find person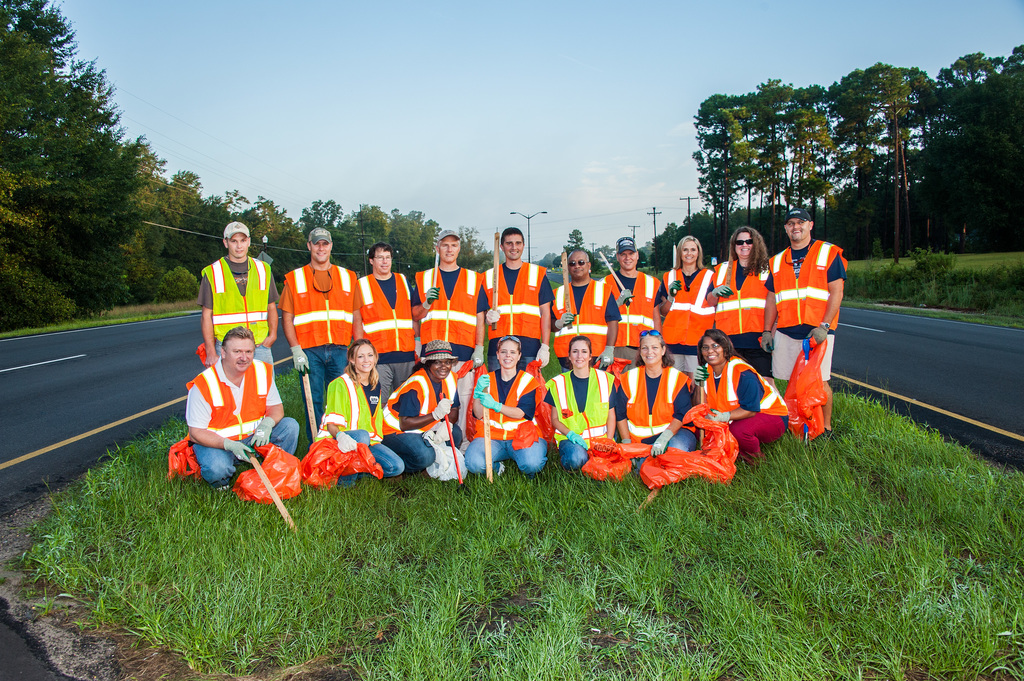
region(351, 240, 414, 405)
